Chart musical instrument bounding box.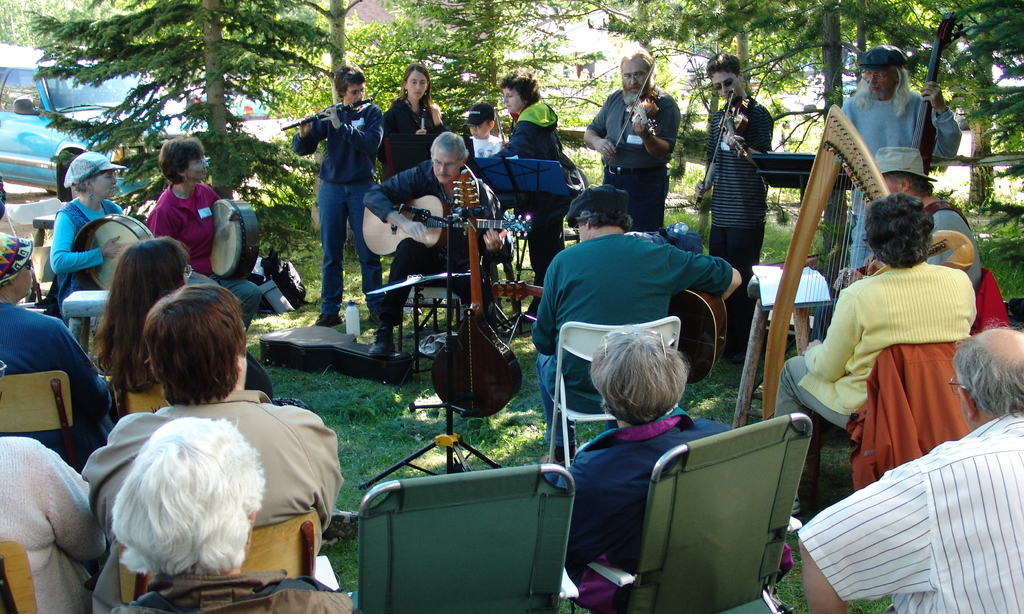
Charted: [x1=609, y1=58, x2=658, y2=164].
